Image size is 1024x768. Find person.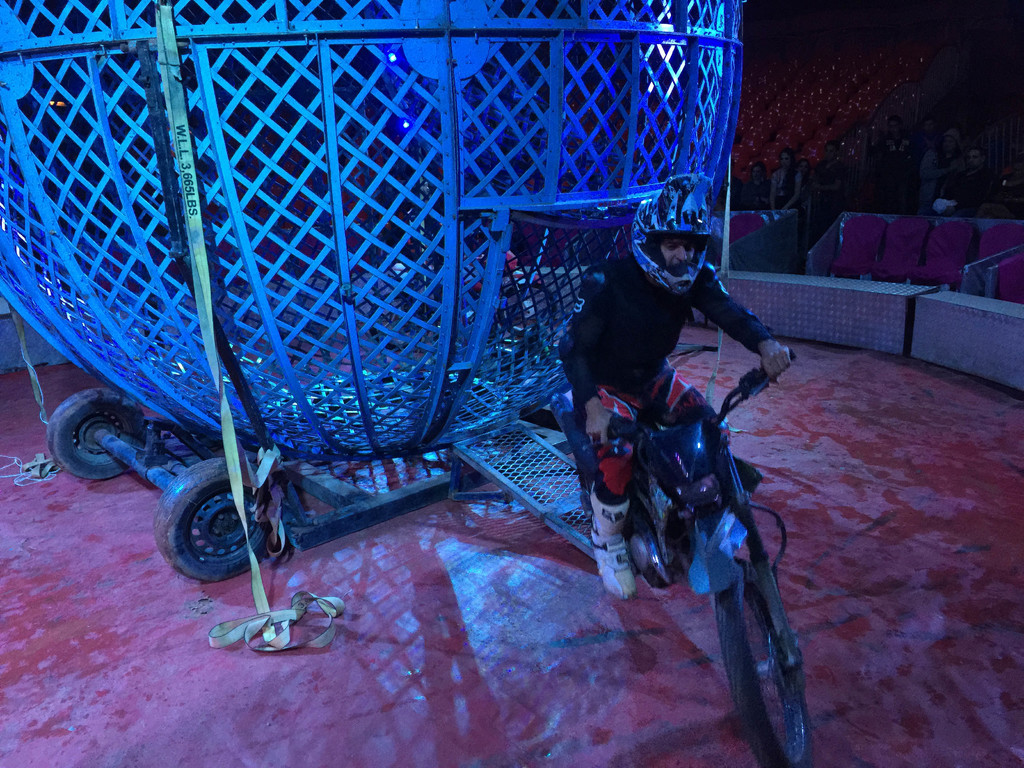
bbox=[588, 179, 789, 603].
